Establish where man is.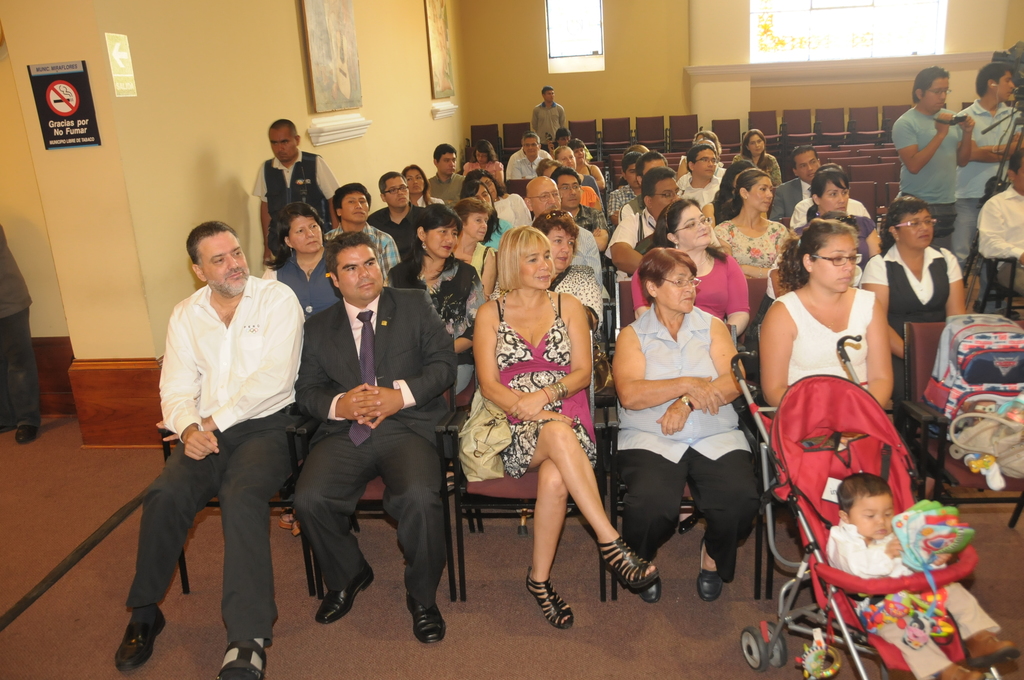
Established at [499,135,562,190].
